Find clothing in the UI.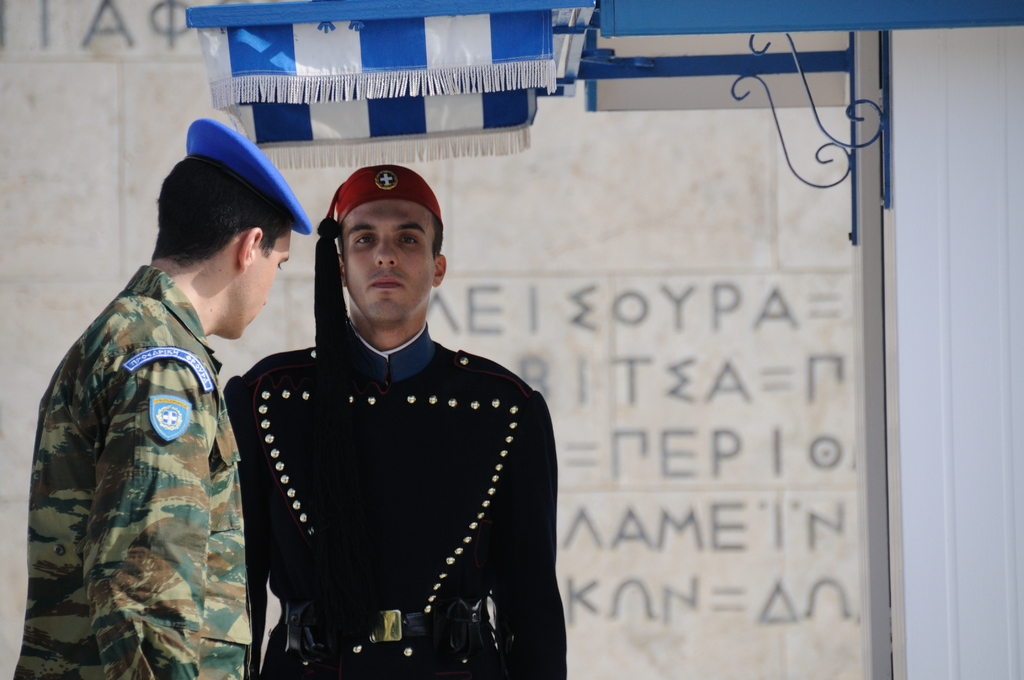
UI element at bbox=(239, 300, 574, 670).
